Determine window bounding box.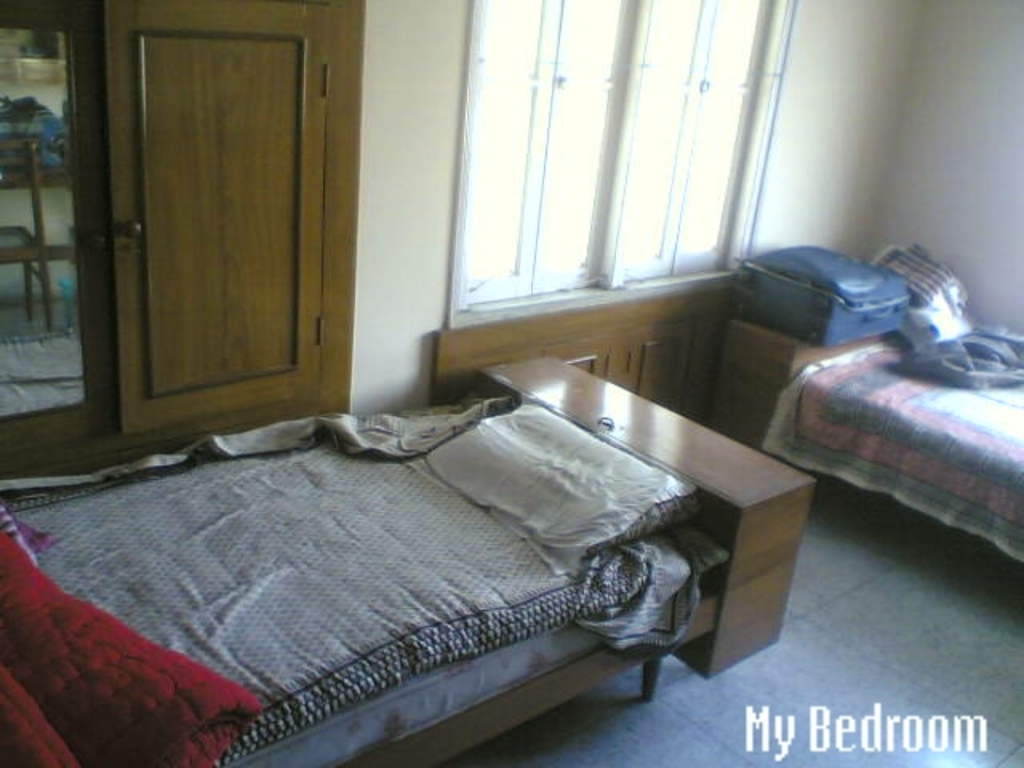
Determined: [left=462, top=0, right=792, bottom=317].
